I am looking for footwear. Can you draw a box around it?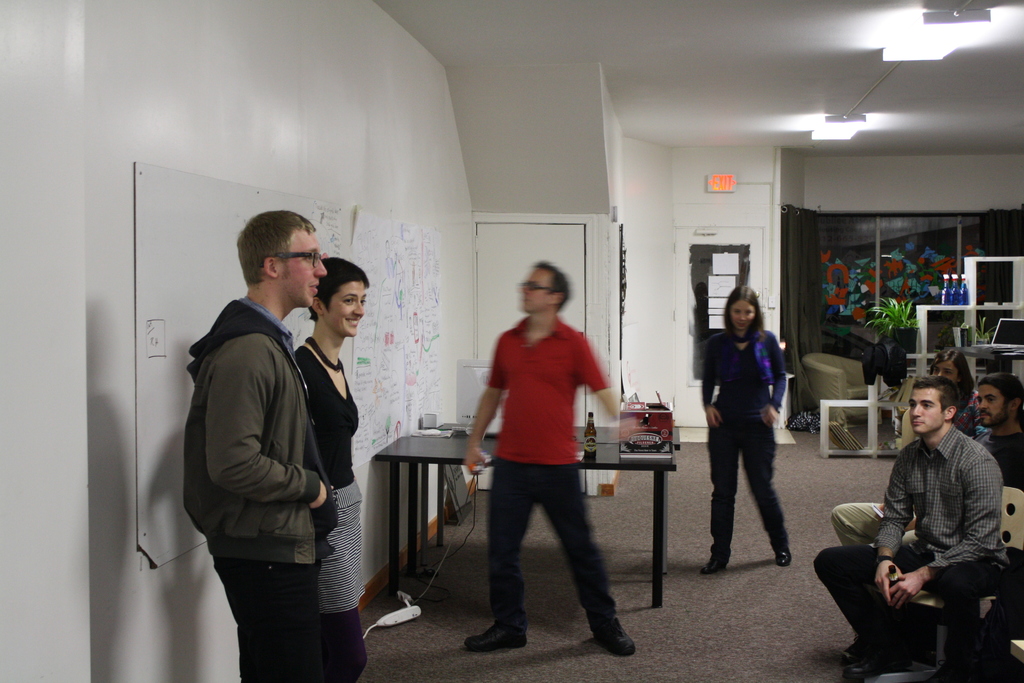
Sure, the bounding box is [left=593, top=619, right=637, bottom=661].
